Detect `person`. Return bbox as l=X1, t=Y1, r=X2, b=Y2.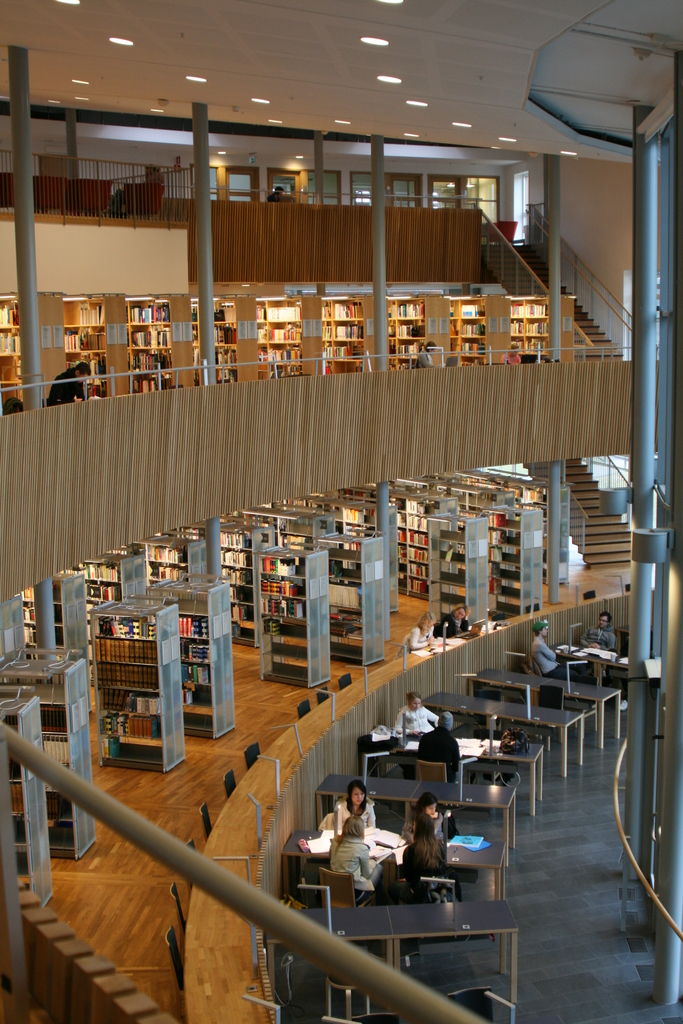
l=391, t=679, r=447, b=742.
